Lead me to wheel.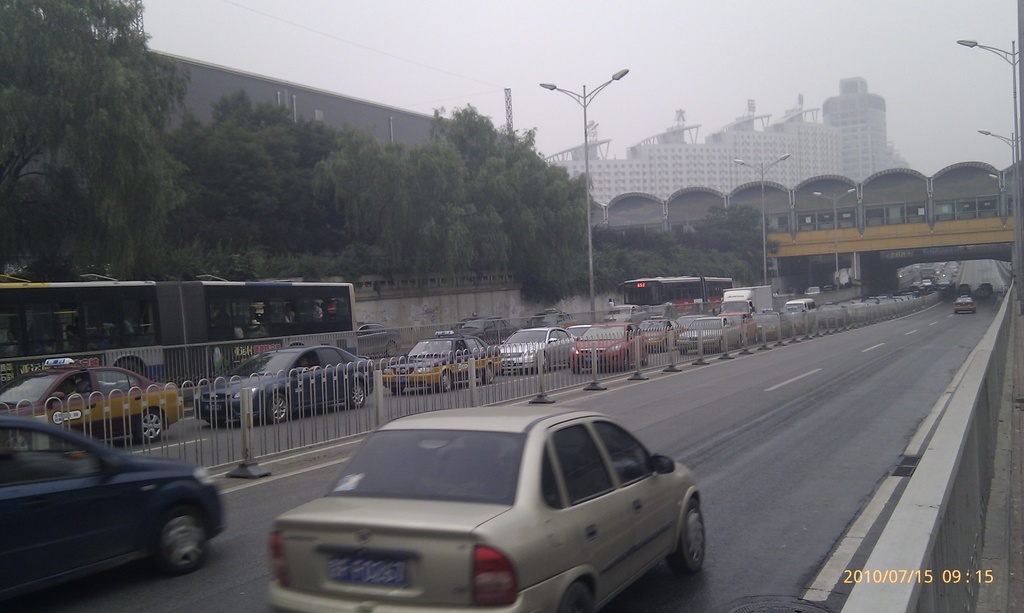
Lead to Rect(572, 369, 585, 377).
